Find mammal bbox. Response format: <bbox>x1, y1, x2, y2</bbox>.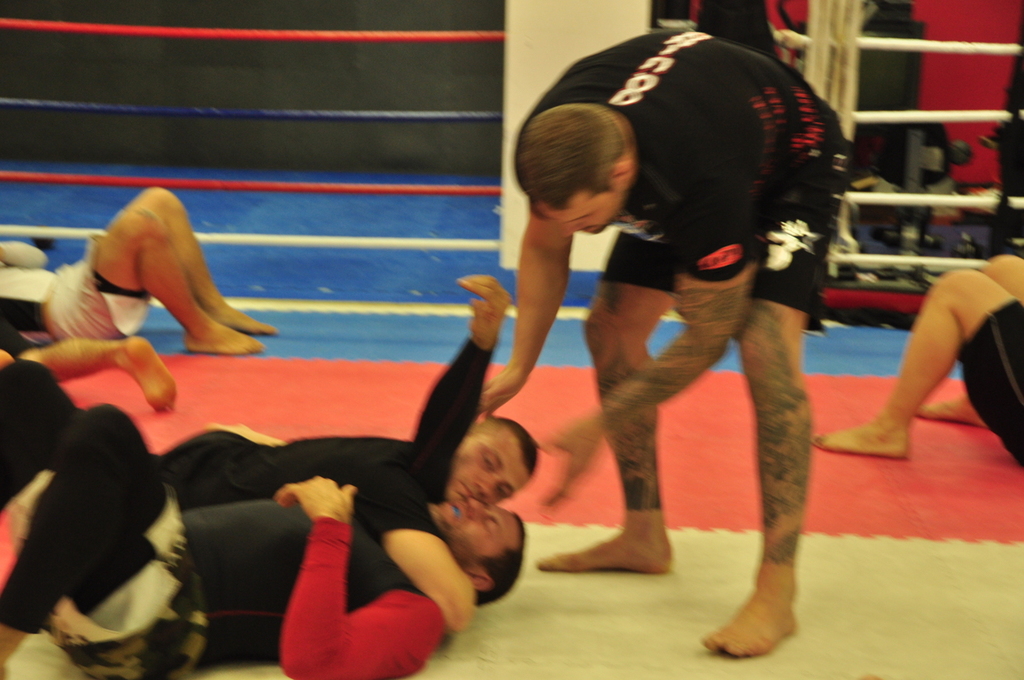
<bbox>0, 474, 527, 679</bbox>.
